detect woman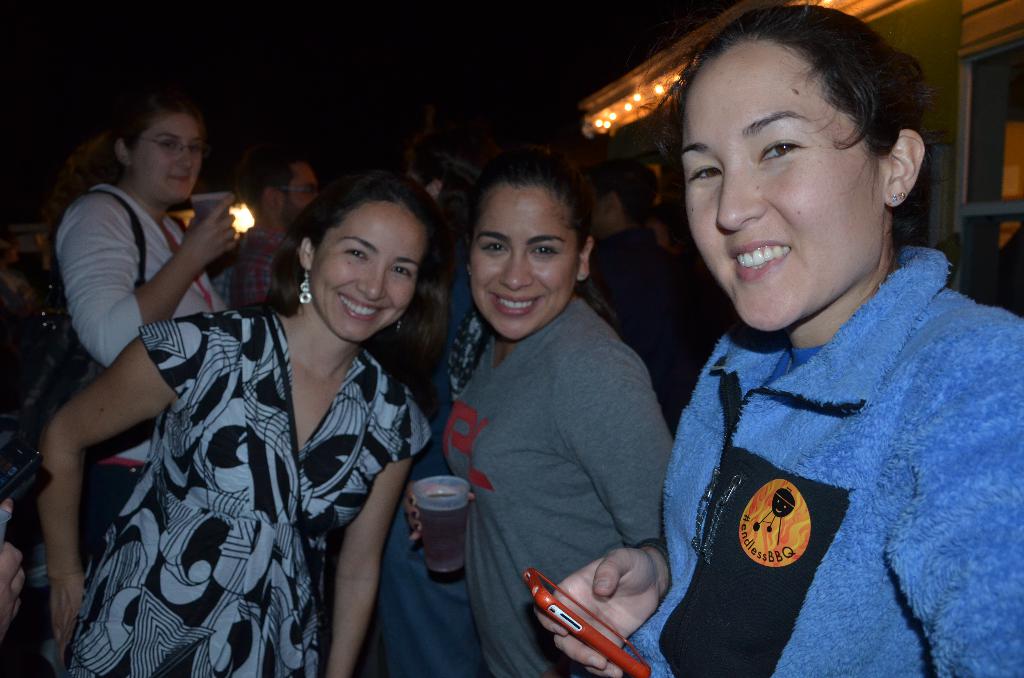
box(351, 157, 681, 677)
